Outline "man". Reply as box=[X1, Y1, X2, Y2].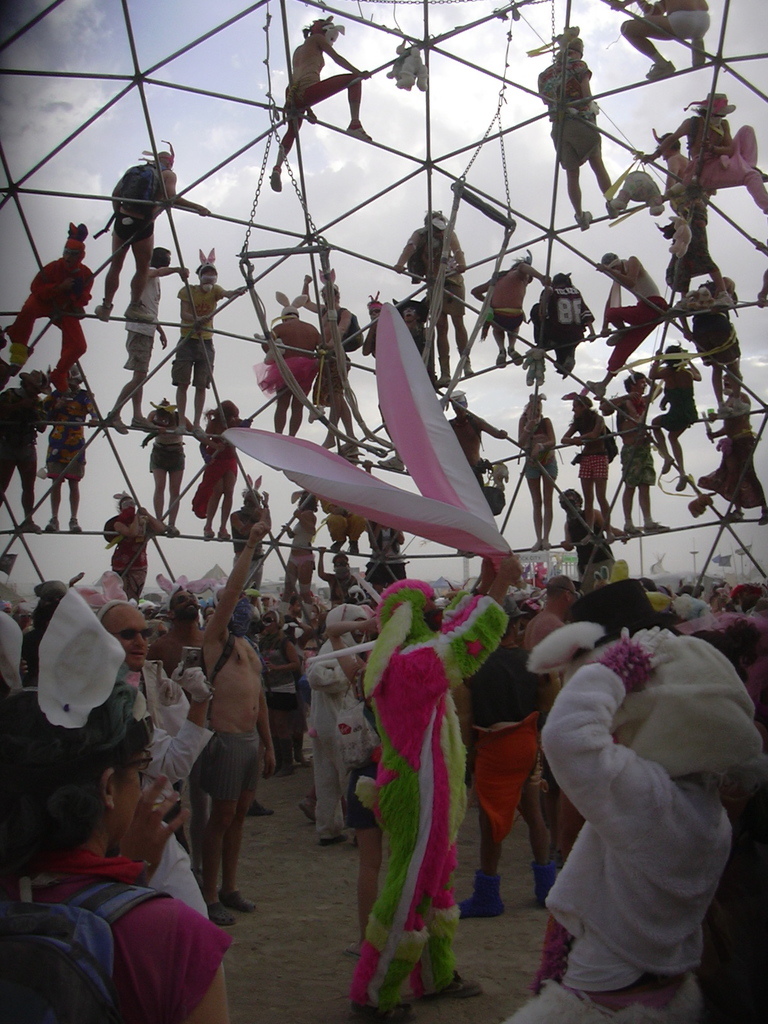
box=[287, 594, 303, 620].
